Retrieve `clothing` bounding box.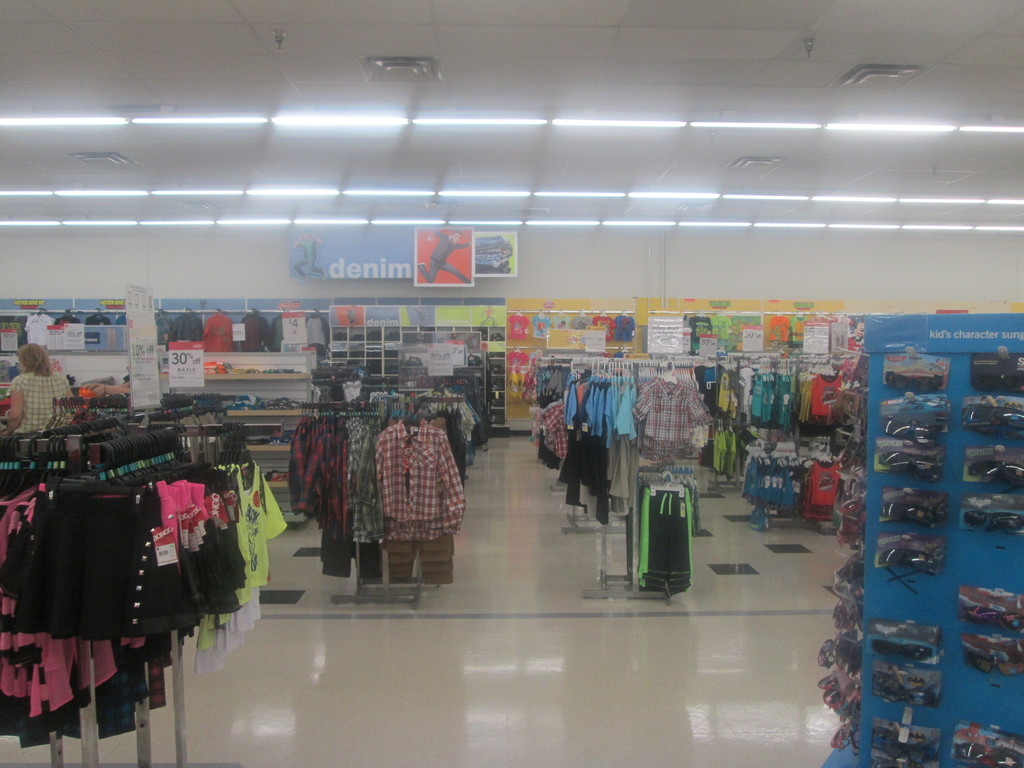
Bounding box: {"left": 419, "top": 230, "right": 474, "bottom": 283}.
